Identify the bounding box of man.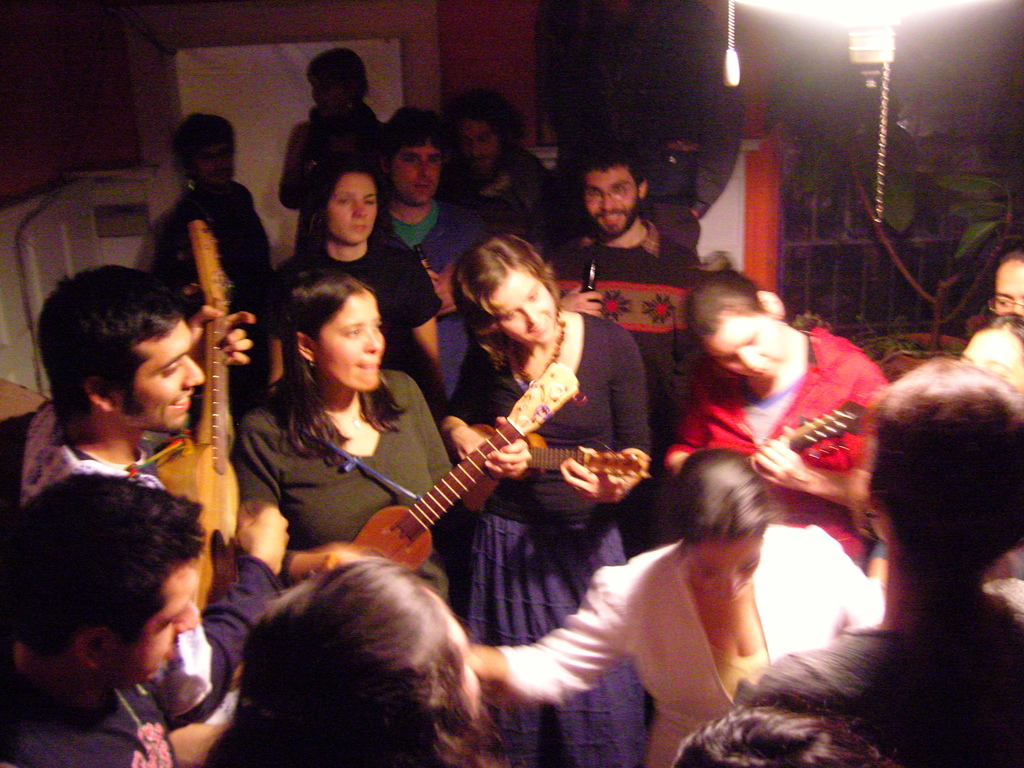
select_region(540, 148, 705, 558).
